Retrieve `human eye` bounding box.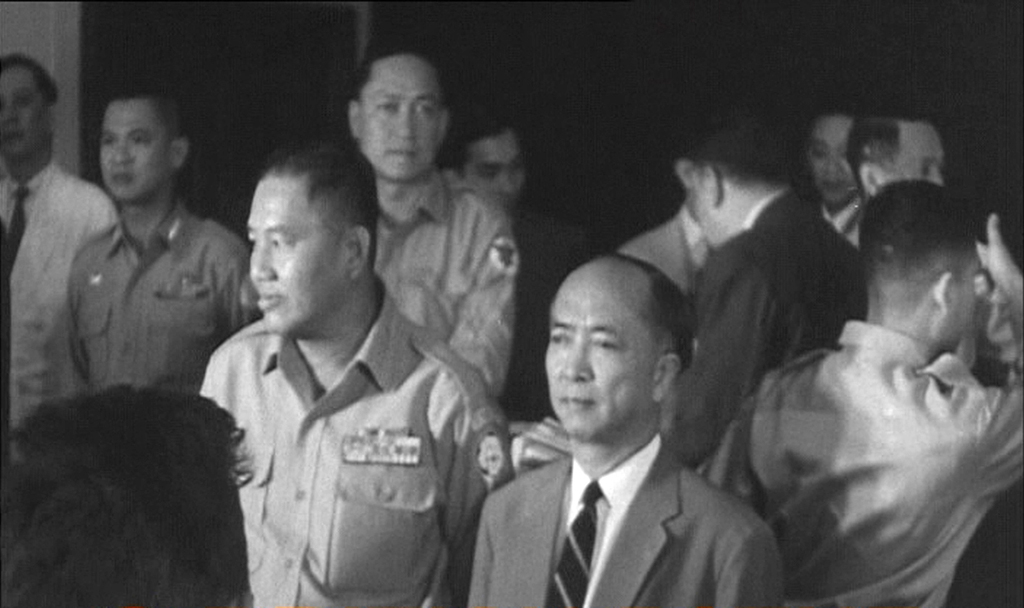
Bounding box: x1=588 y1=338 x2=615 y2=353.
